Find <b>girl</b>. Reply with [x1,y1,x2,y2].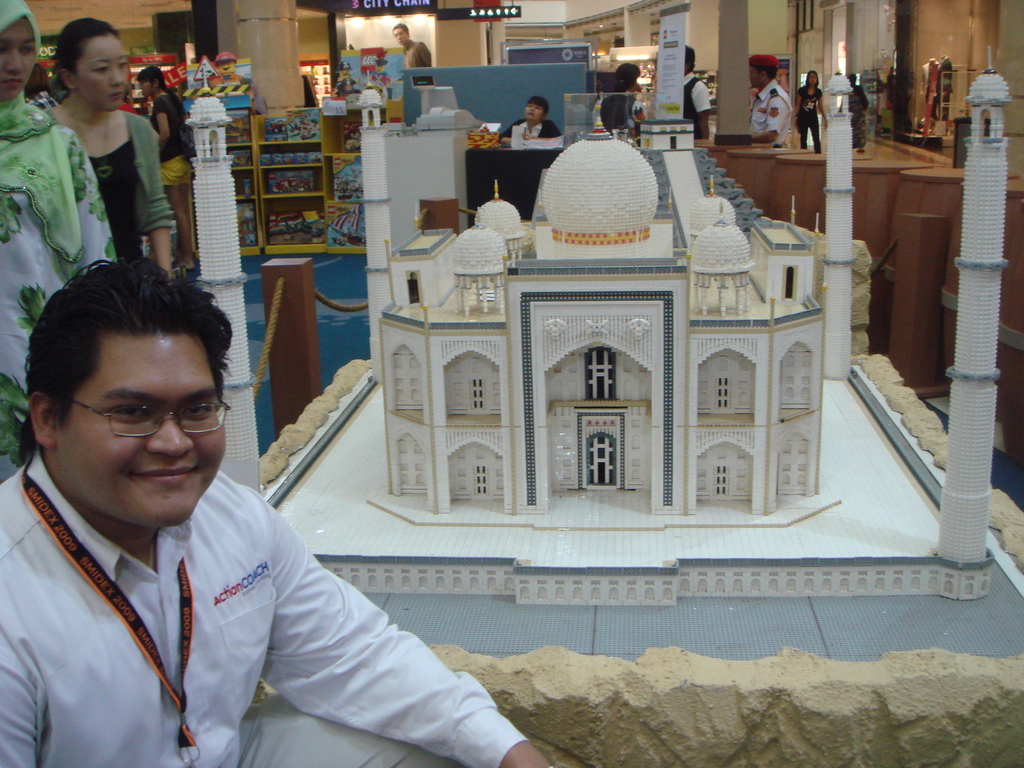
[795,70,822,151].
